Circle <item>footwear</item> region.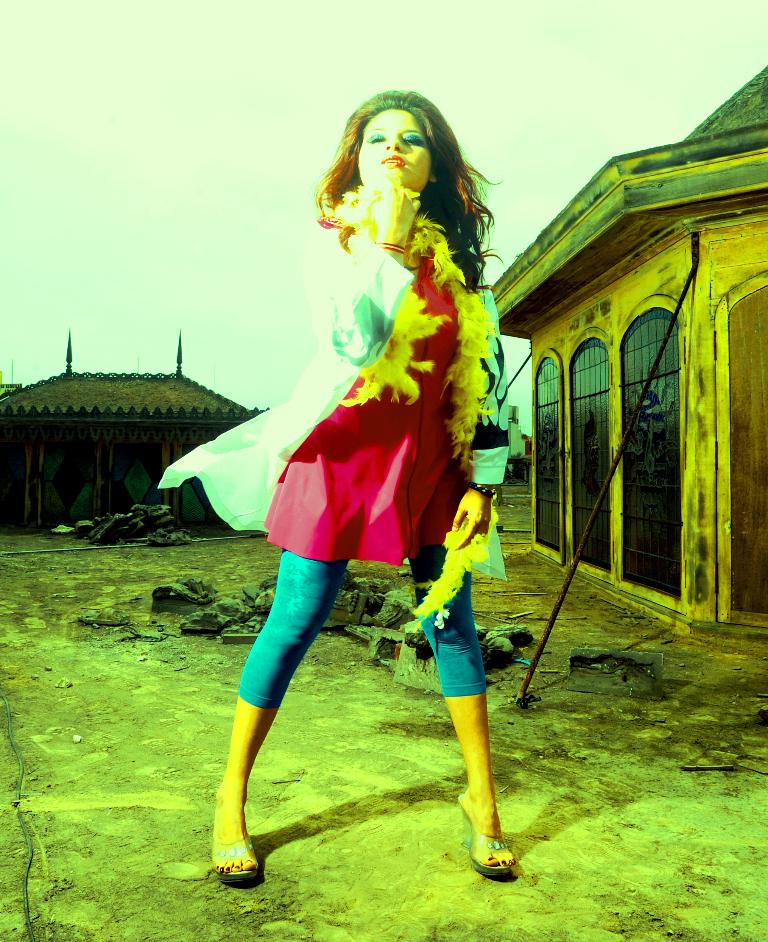
Region: select_region(203, 838, 261, 886).
